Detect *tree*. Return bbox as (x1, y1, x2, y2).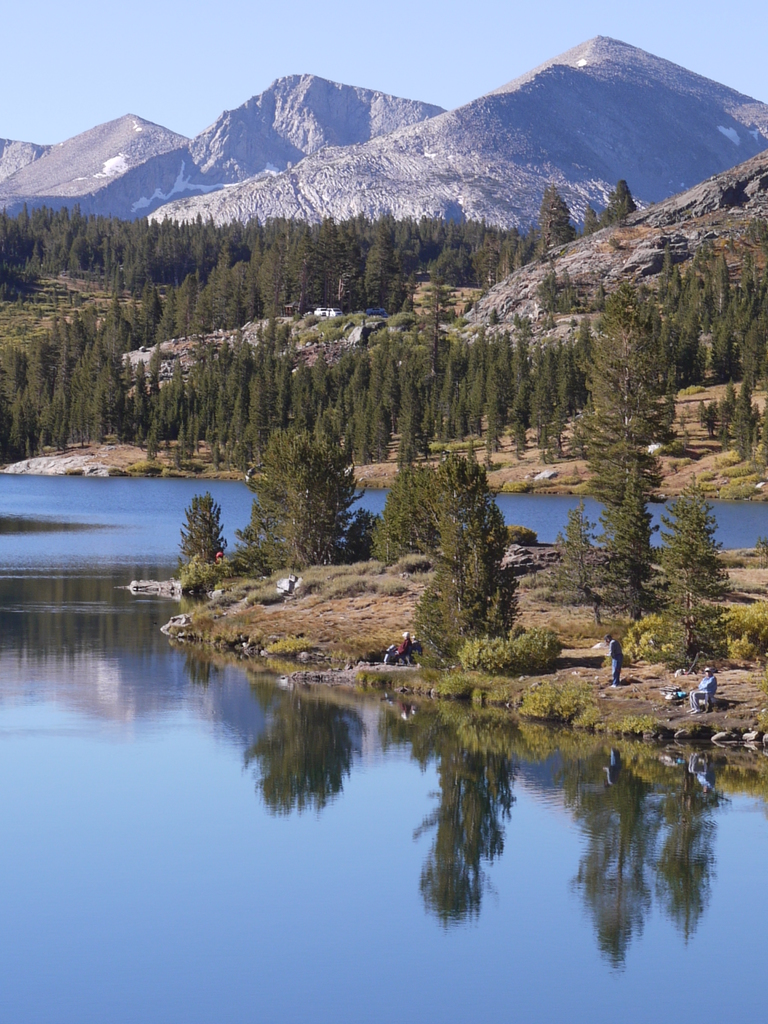
(374, 490, 401, 566).
